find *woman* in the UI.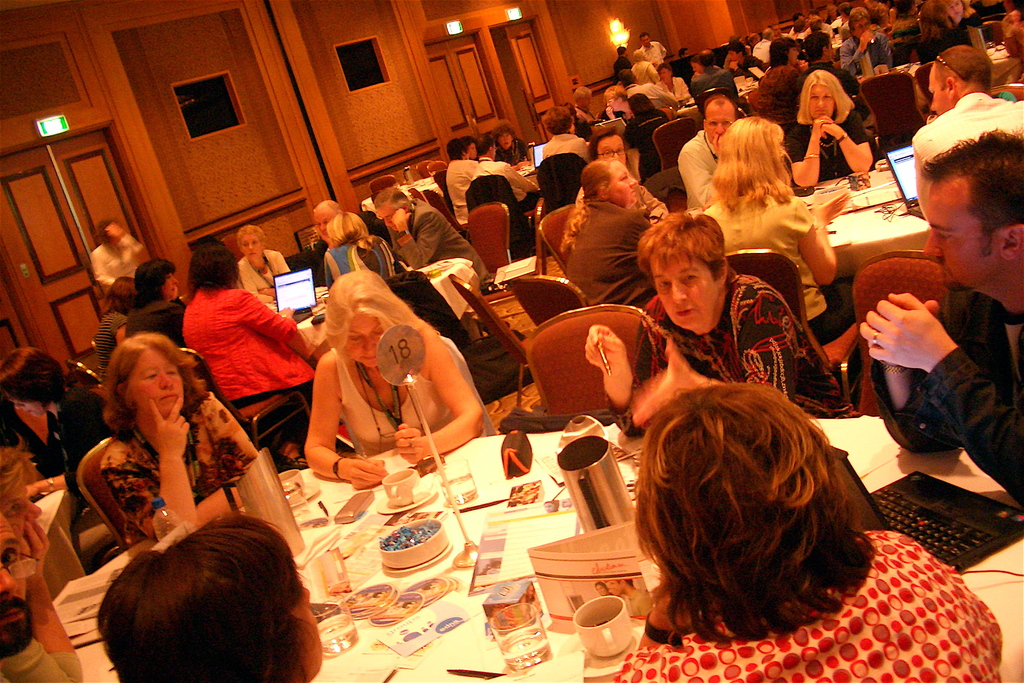
UI element at <bbox>301, 270, 486, 488</bbox>.
